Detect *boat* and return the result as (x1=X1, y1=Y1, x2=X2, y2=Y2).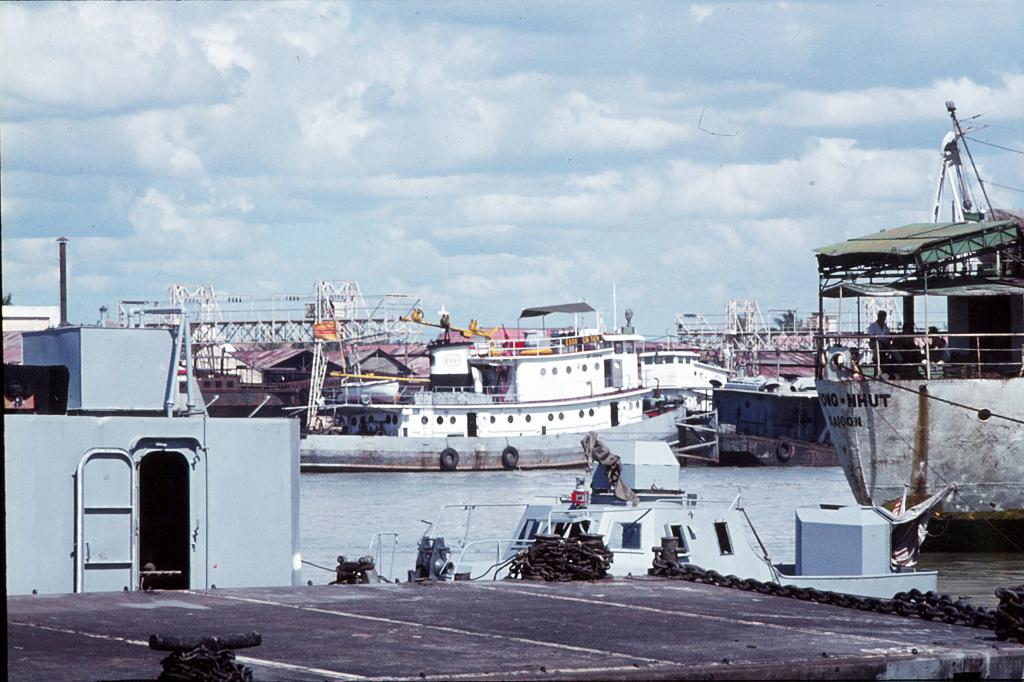
(x1=638, y1=298, x2=757, y2=466).
